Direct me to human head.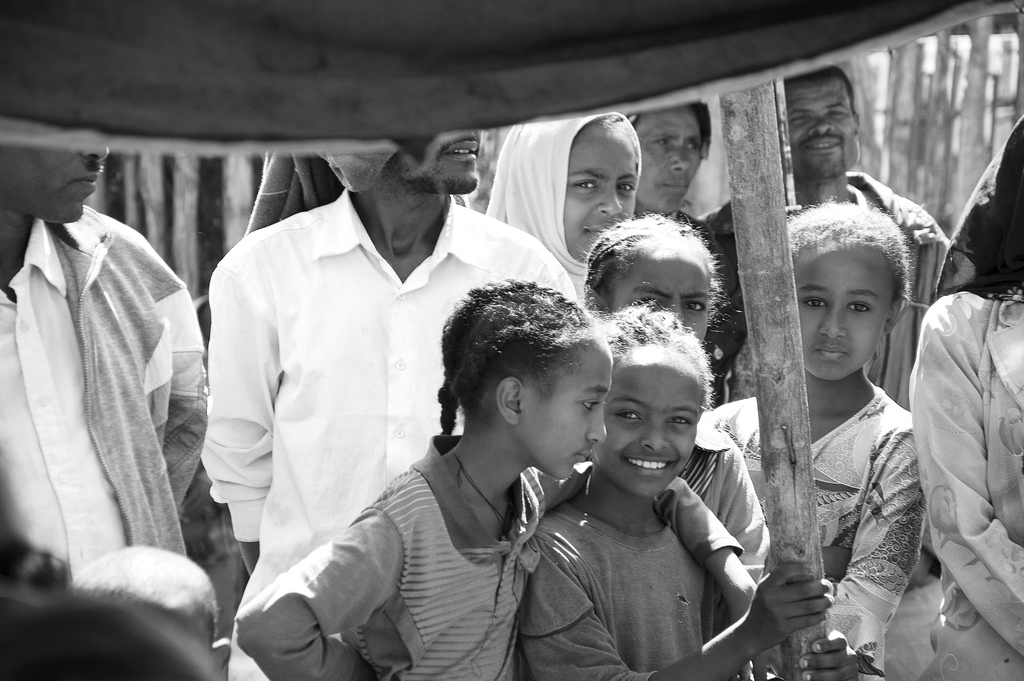
Direction: pyautogui.locateOnScreen(388, 131, 484, 192).
